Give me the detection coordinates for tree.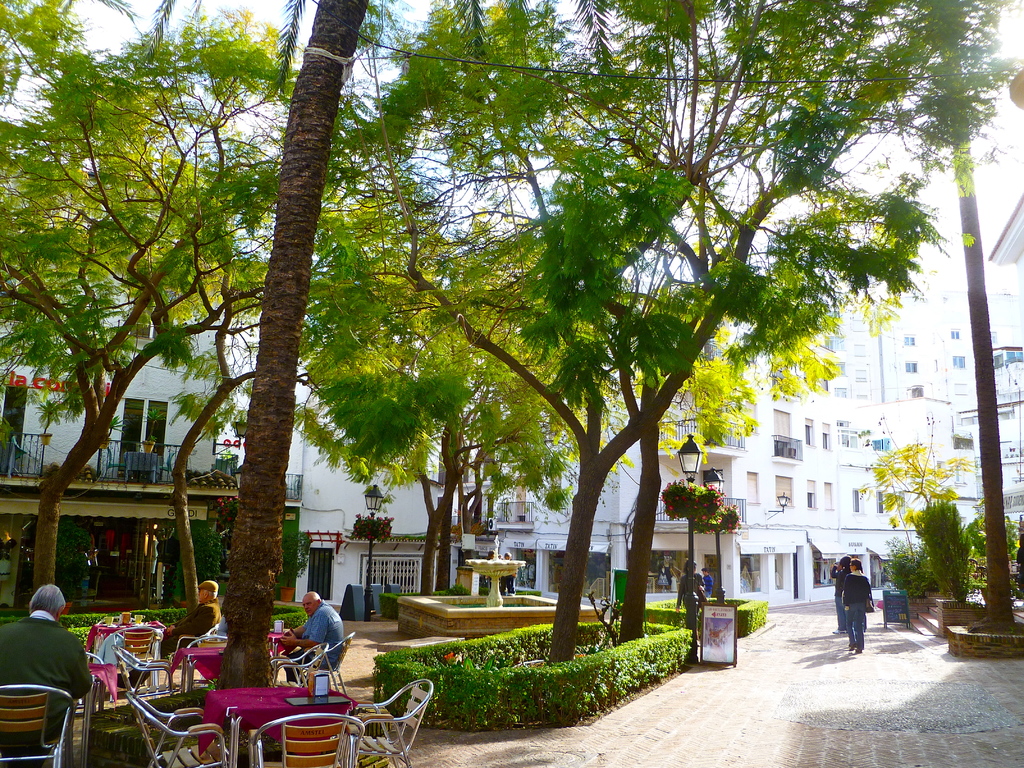
<bbox>916, 504, 972, 594</bbox>.
